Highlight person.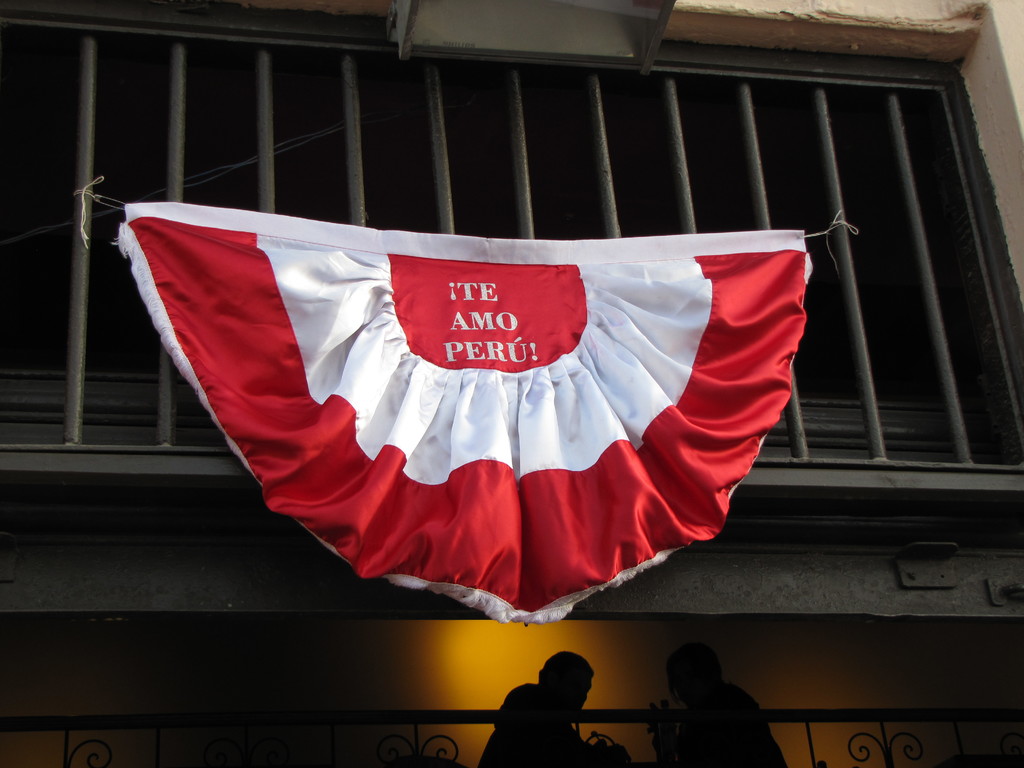
Highlighted region: box(664, 658, 758, 757).
